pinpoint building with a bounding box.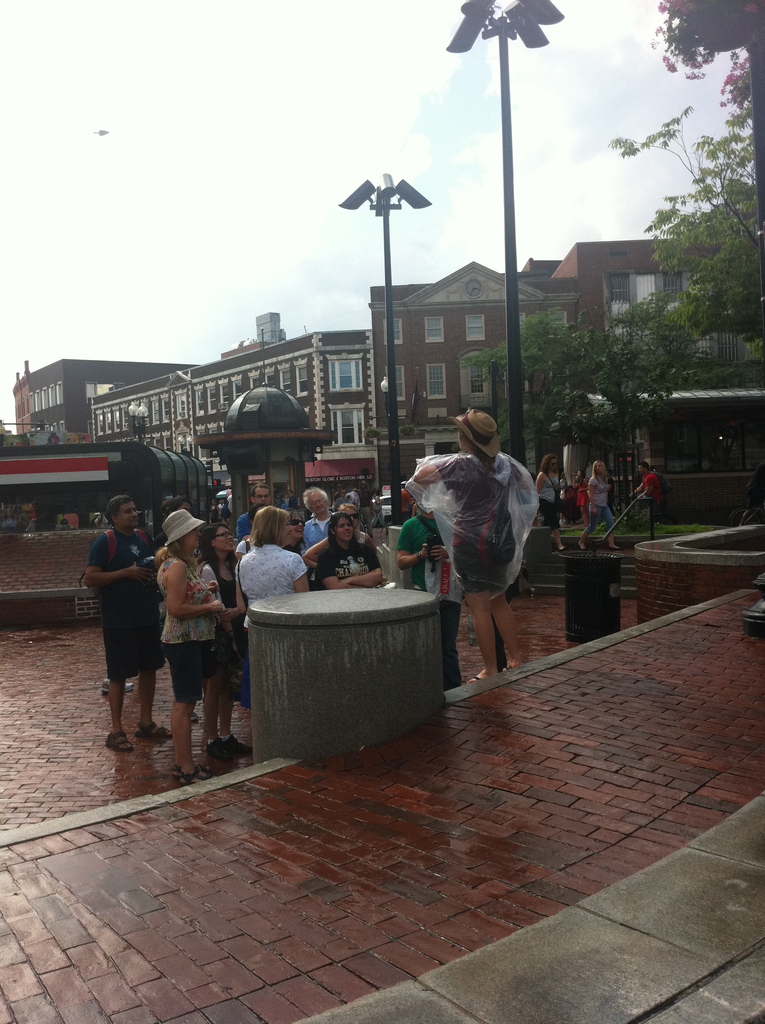
[x1=16, y1=349, x2=189, y2=437].
